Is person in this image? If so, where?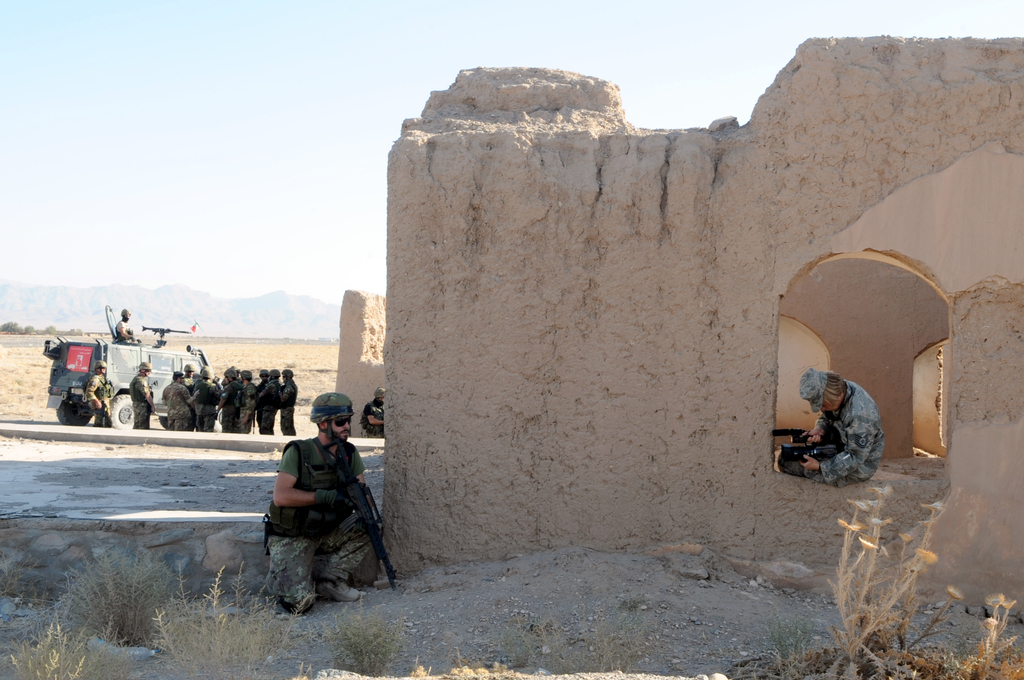
Yes, at <bbox>775, 366, 885, 495</bbox>.
